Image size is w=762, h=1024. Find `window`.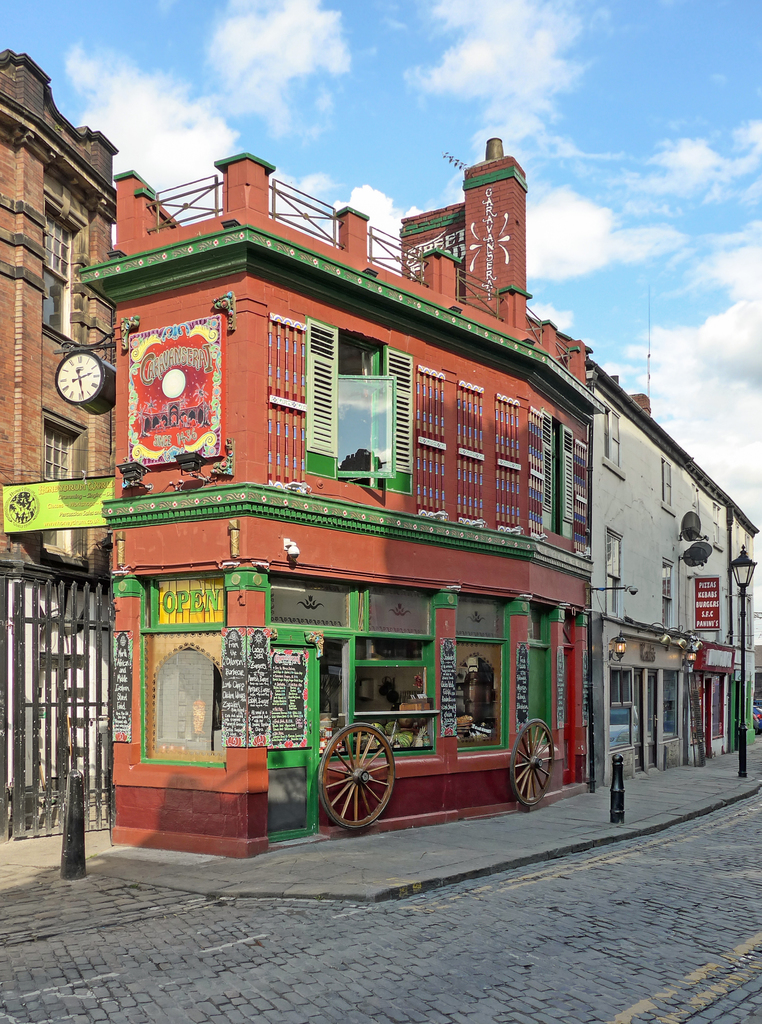
BBox(331, 333, 387, 485).
